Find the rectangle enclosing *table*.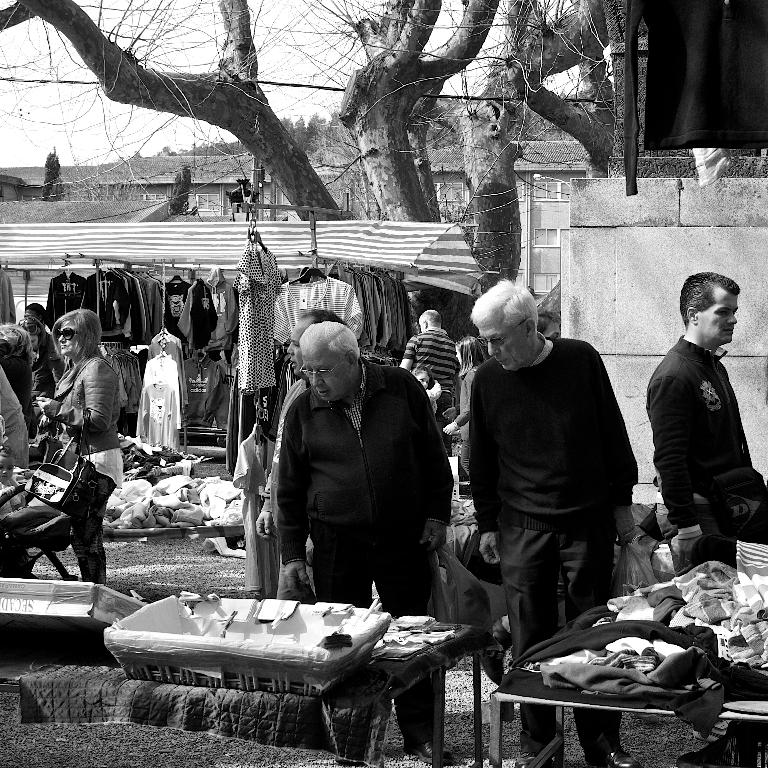
493 659 767 767.
